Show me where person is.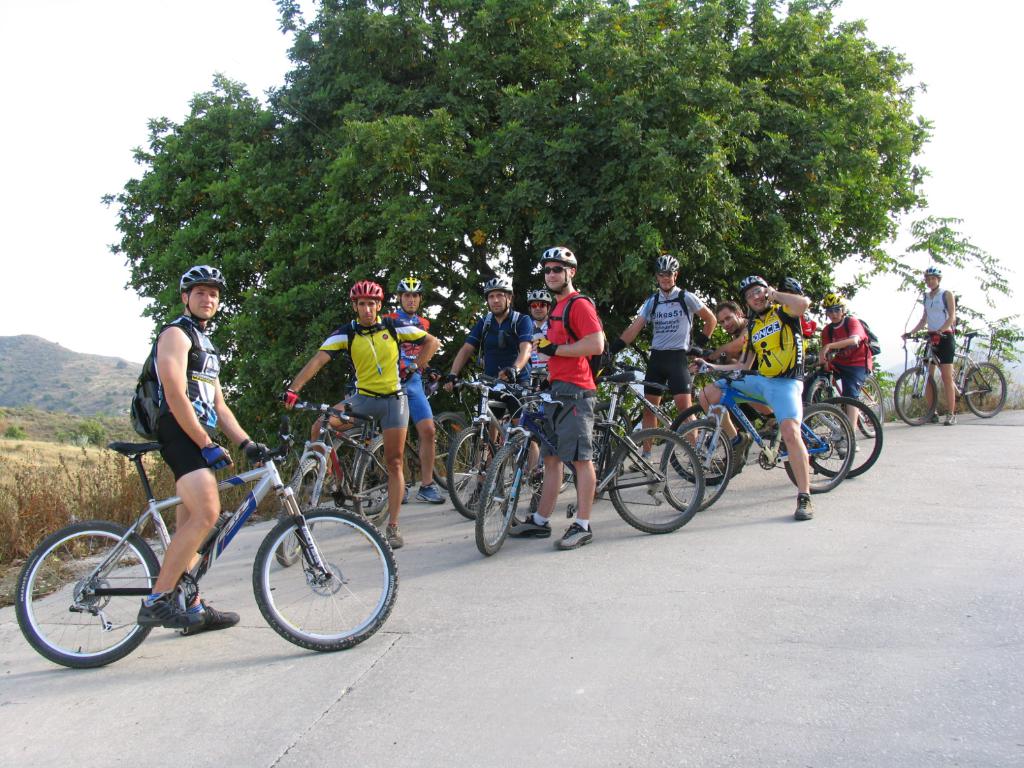
person is at 517, 248, 615, 539.
